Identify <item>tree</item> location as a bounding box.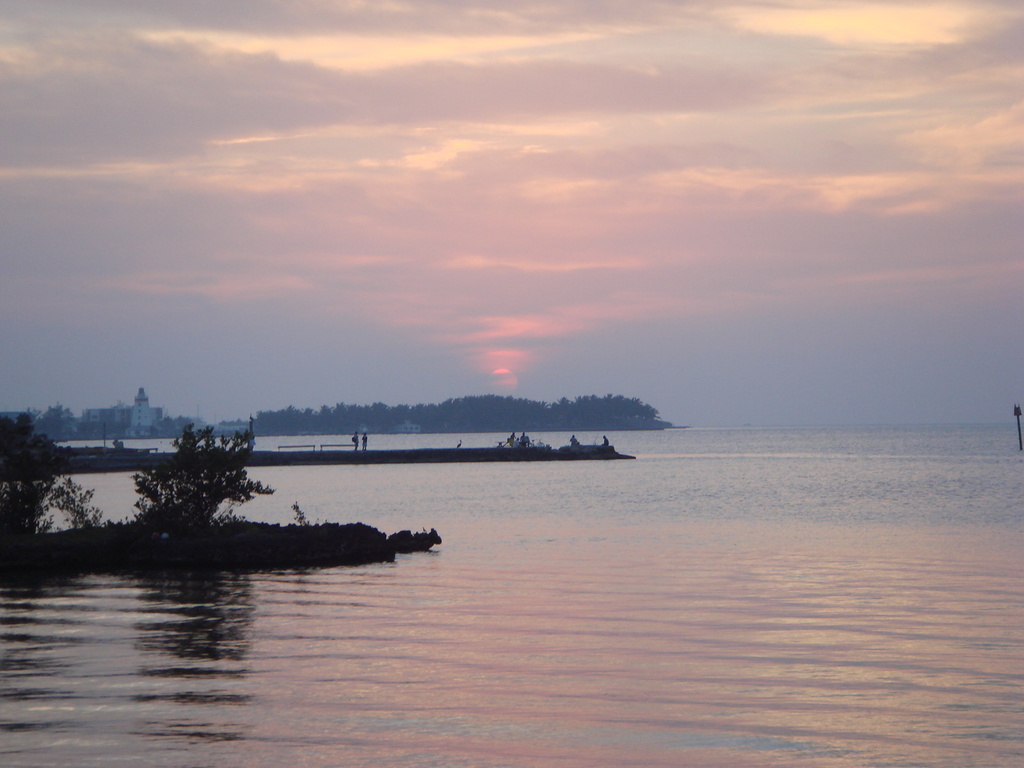
0 410 91 537.
